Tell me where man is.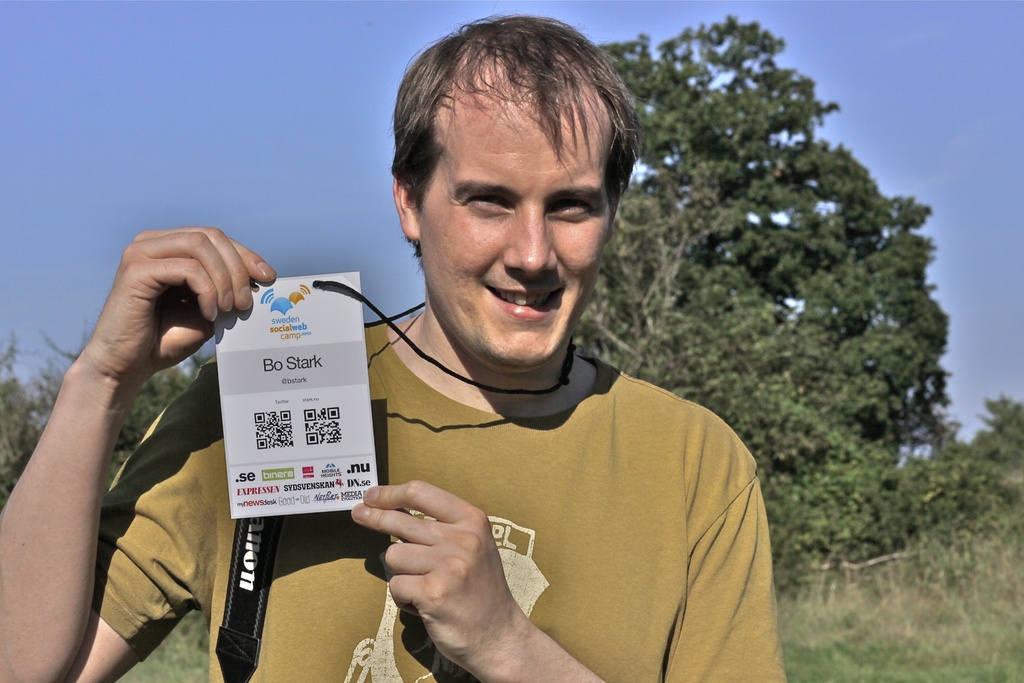
man is at {"x1": 0, "y1": 10, "x2": 787, "y2": 682}.
